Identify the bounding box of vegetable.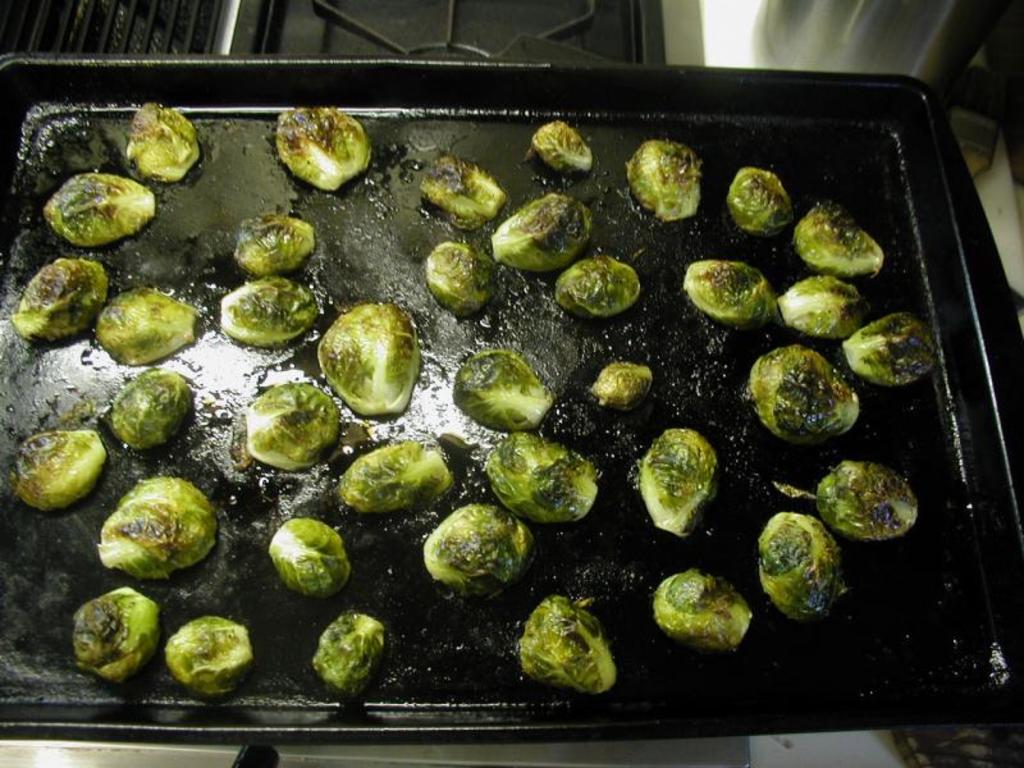
[x1=221, y1=269, x2=332, y2=346].
